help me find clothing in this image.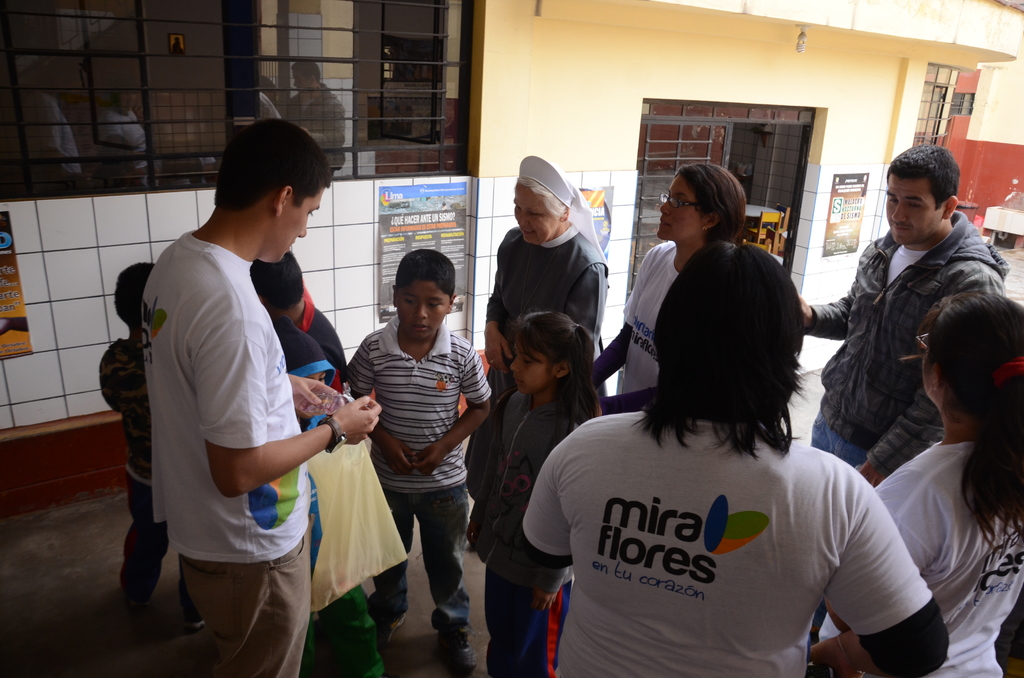
Found it: [811, 430, 1023, 677].
